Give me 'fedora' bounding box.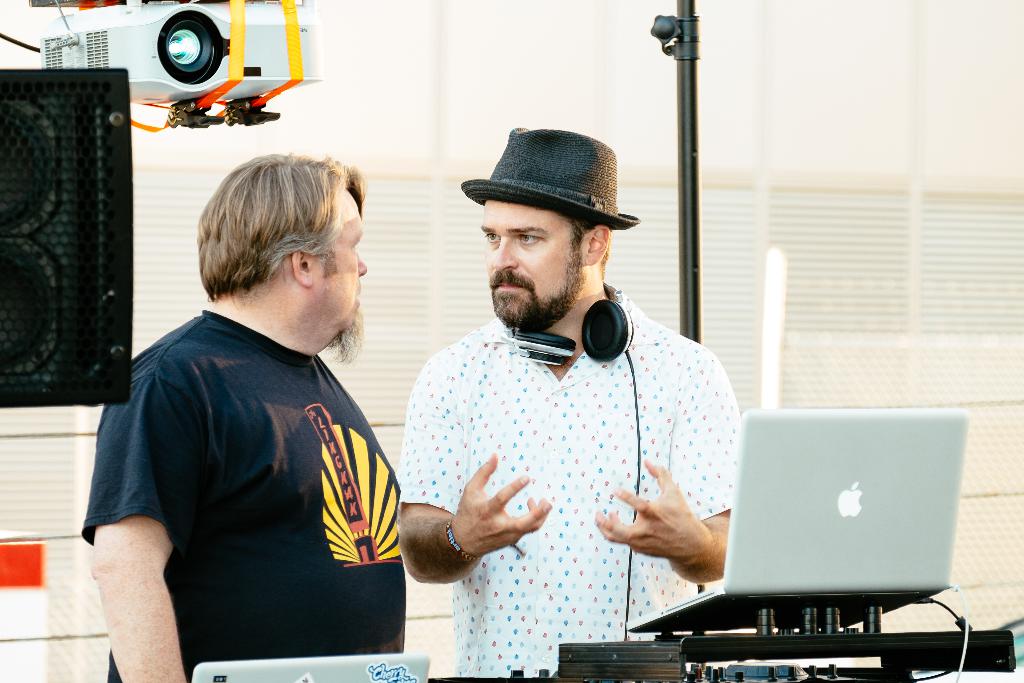
bbox(452, 124, 643, 242).
